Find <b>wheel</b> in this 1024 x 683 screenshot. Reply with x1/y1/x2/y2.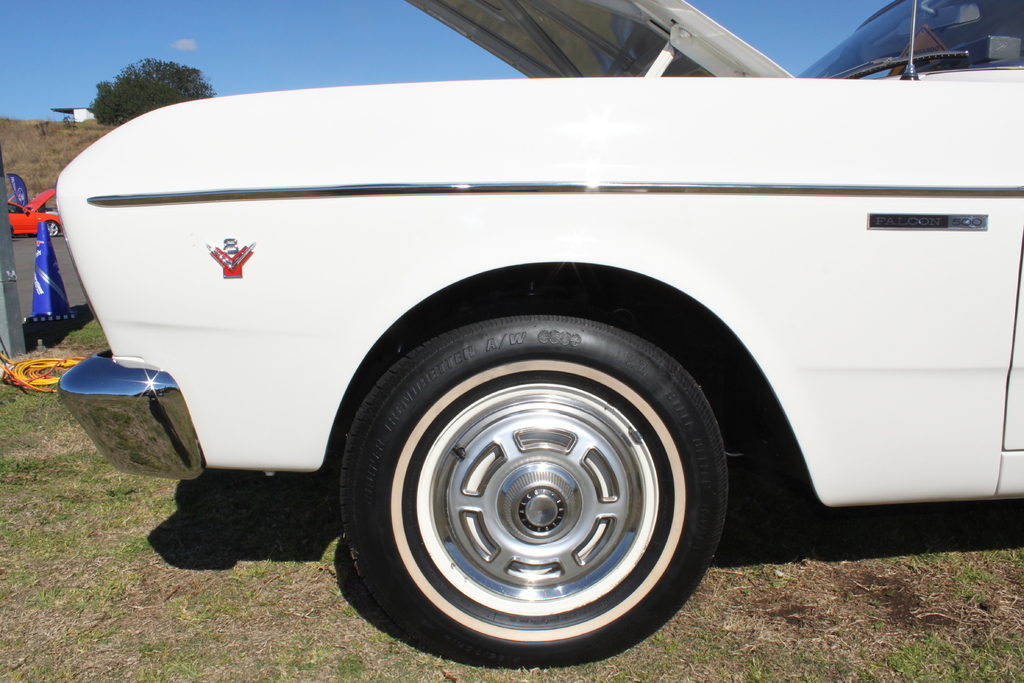
347/294/718/662.
